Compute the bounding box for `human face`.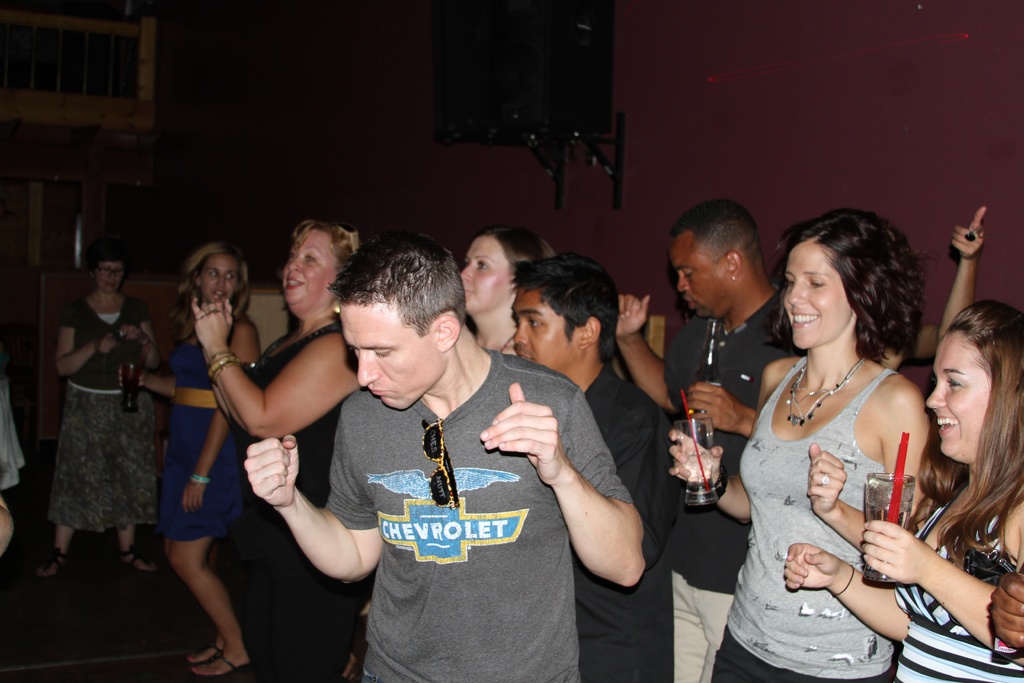
783:240:853:349.
